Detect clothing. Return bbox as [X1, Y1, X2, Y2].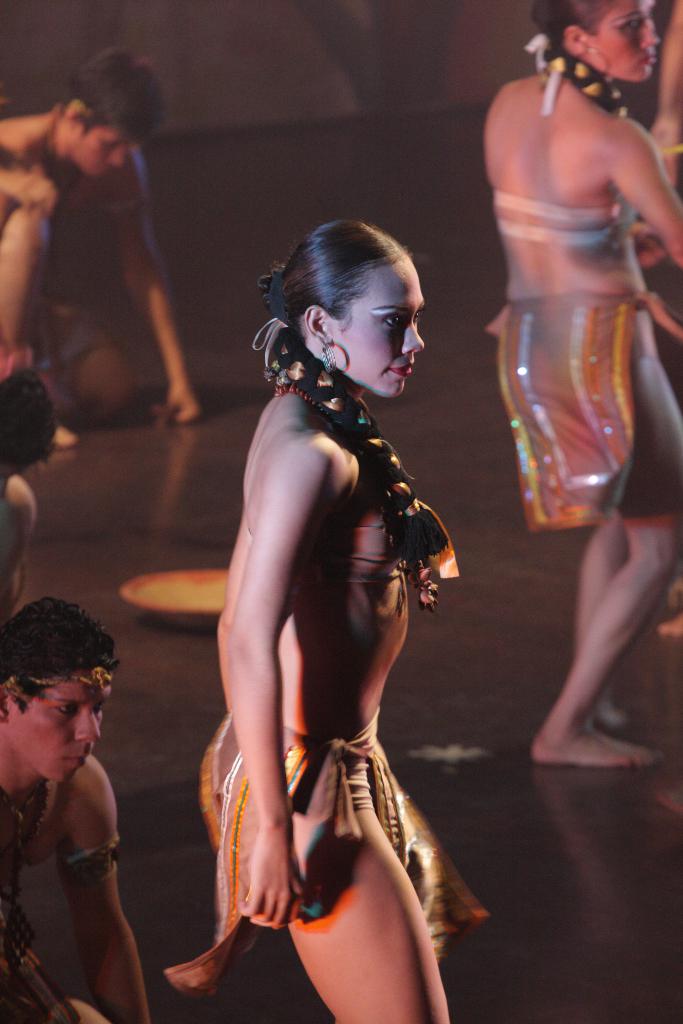
[162, 710, 491, 1005].
